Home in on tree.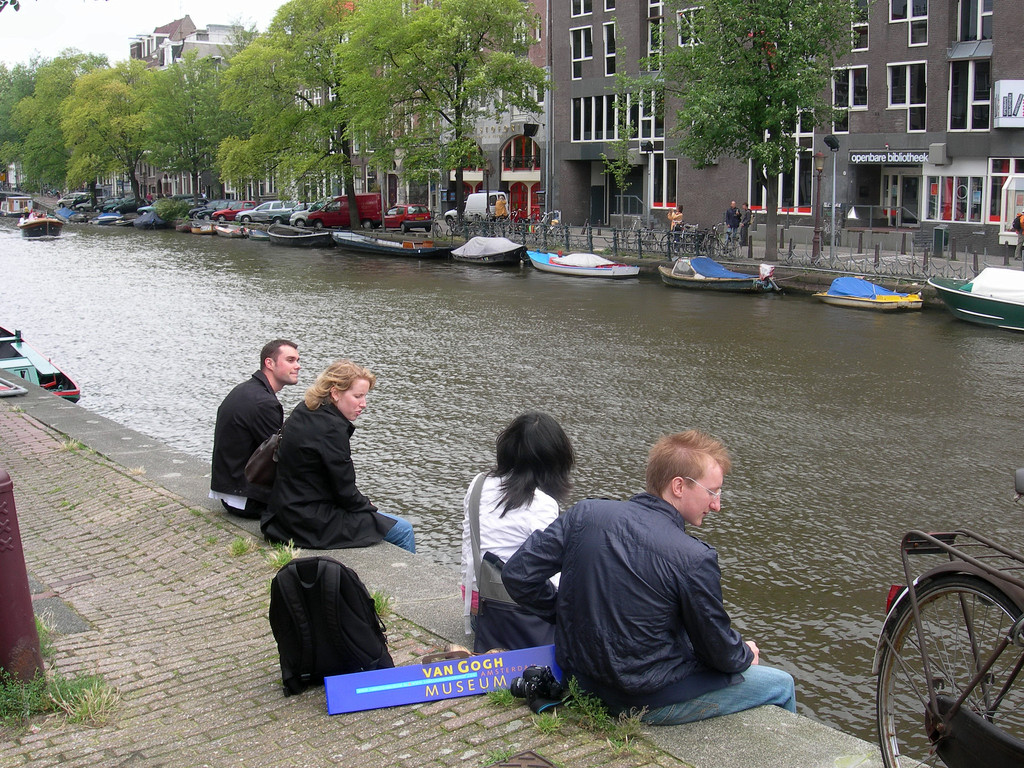
Homed in at bbox=[62, 57, 172, 205].
